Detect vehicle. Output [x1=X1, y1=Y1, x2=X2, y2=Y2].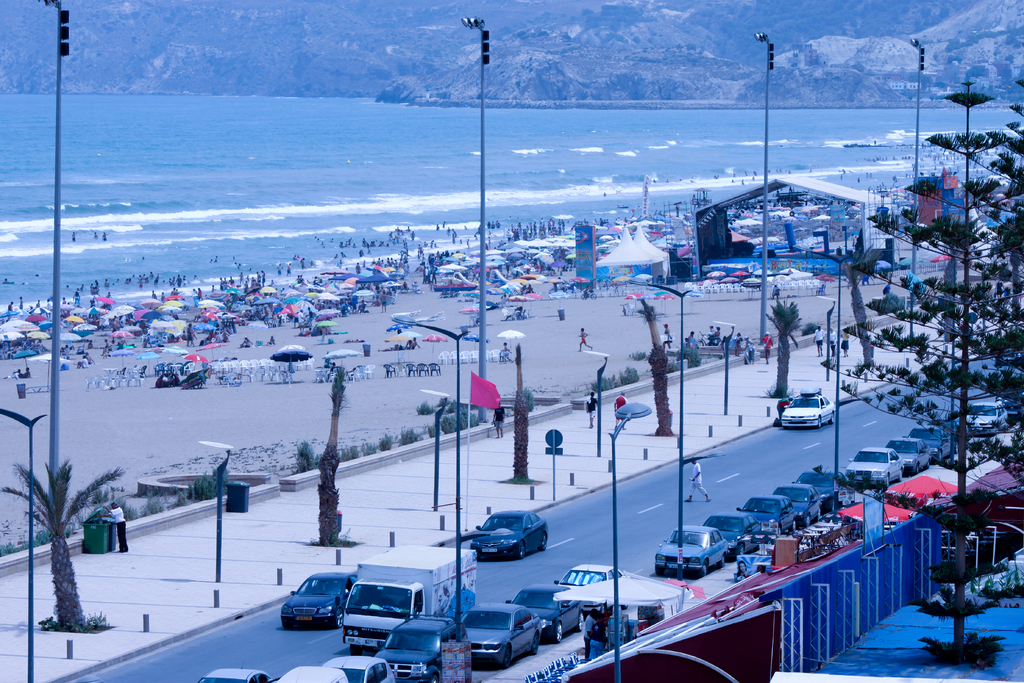
[x1=383, y1=620, x2=460, y2=682].
